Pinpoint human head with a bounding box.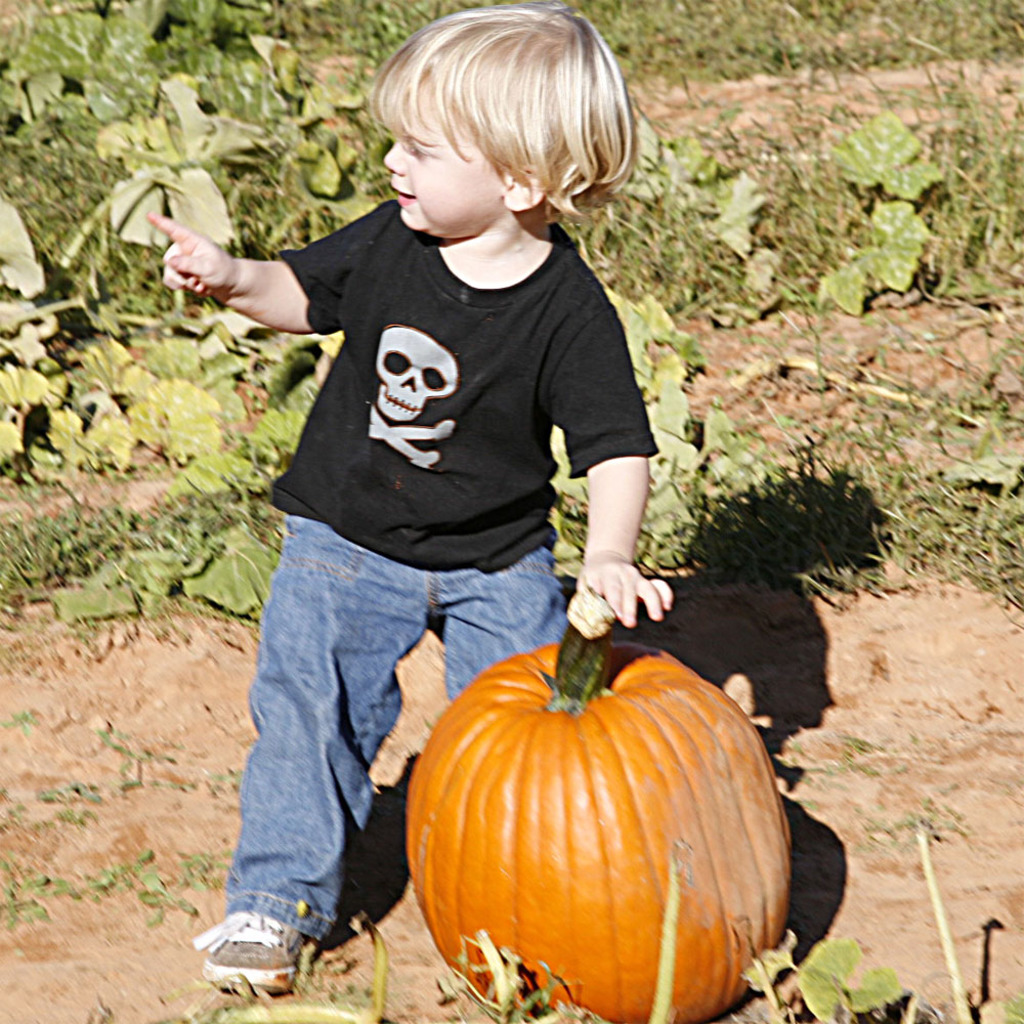
rect(378, 0, 609, 233).
